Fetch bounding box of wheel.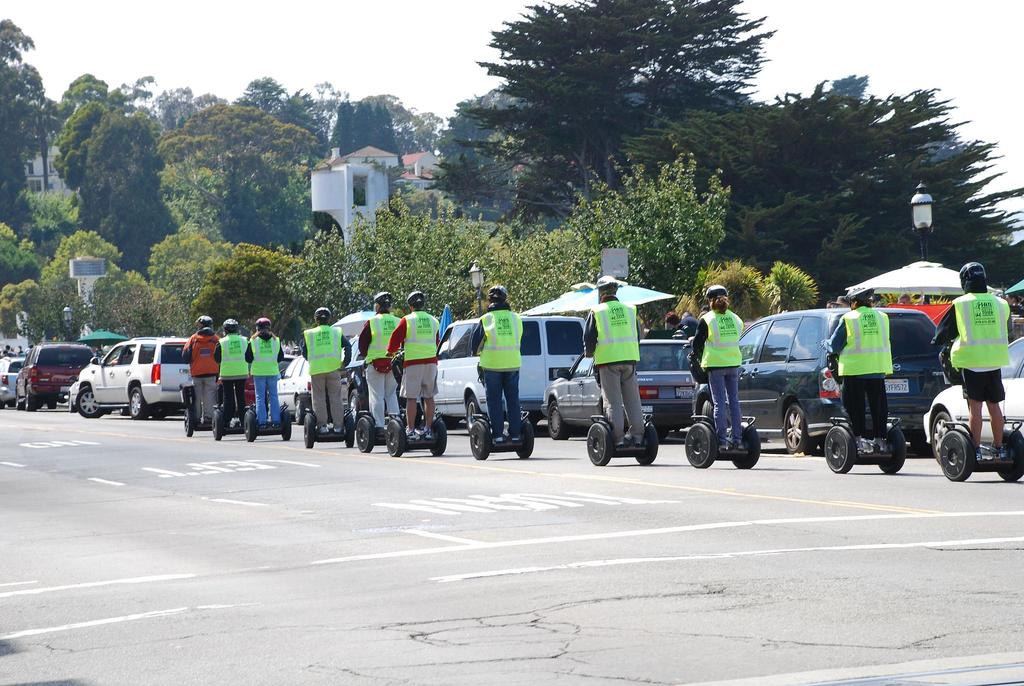
Bbox: (781,402,819,455).
